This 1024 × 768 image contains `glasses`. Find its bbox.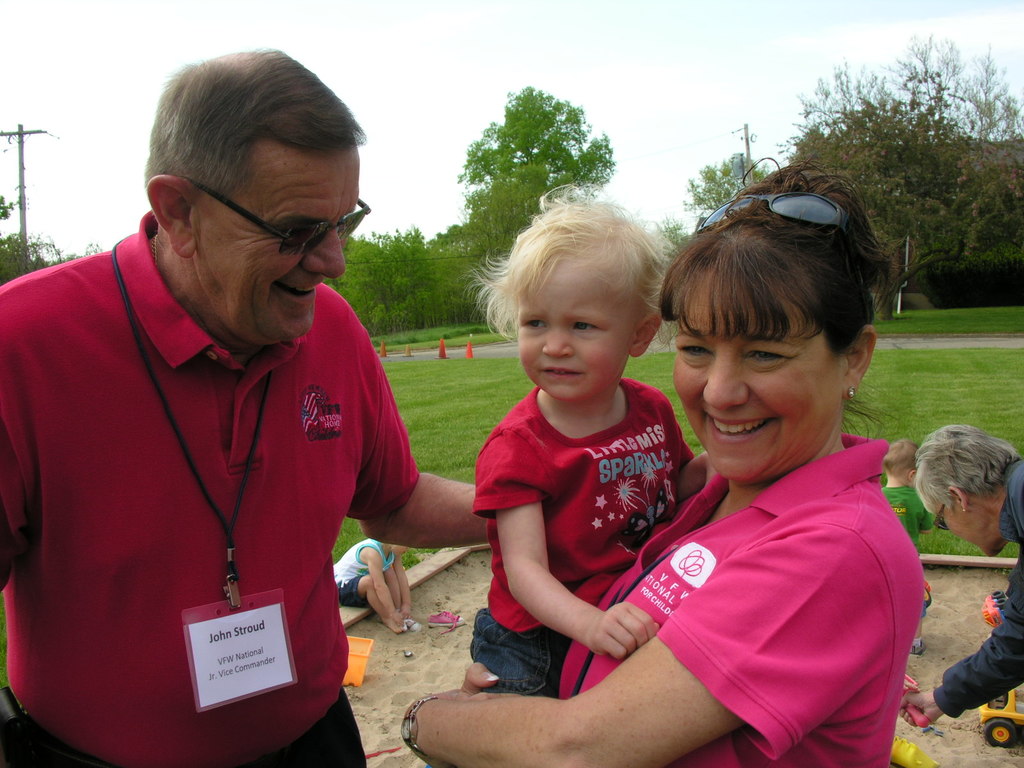
[172, 173, 369, 265].
